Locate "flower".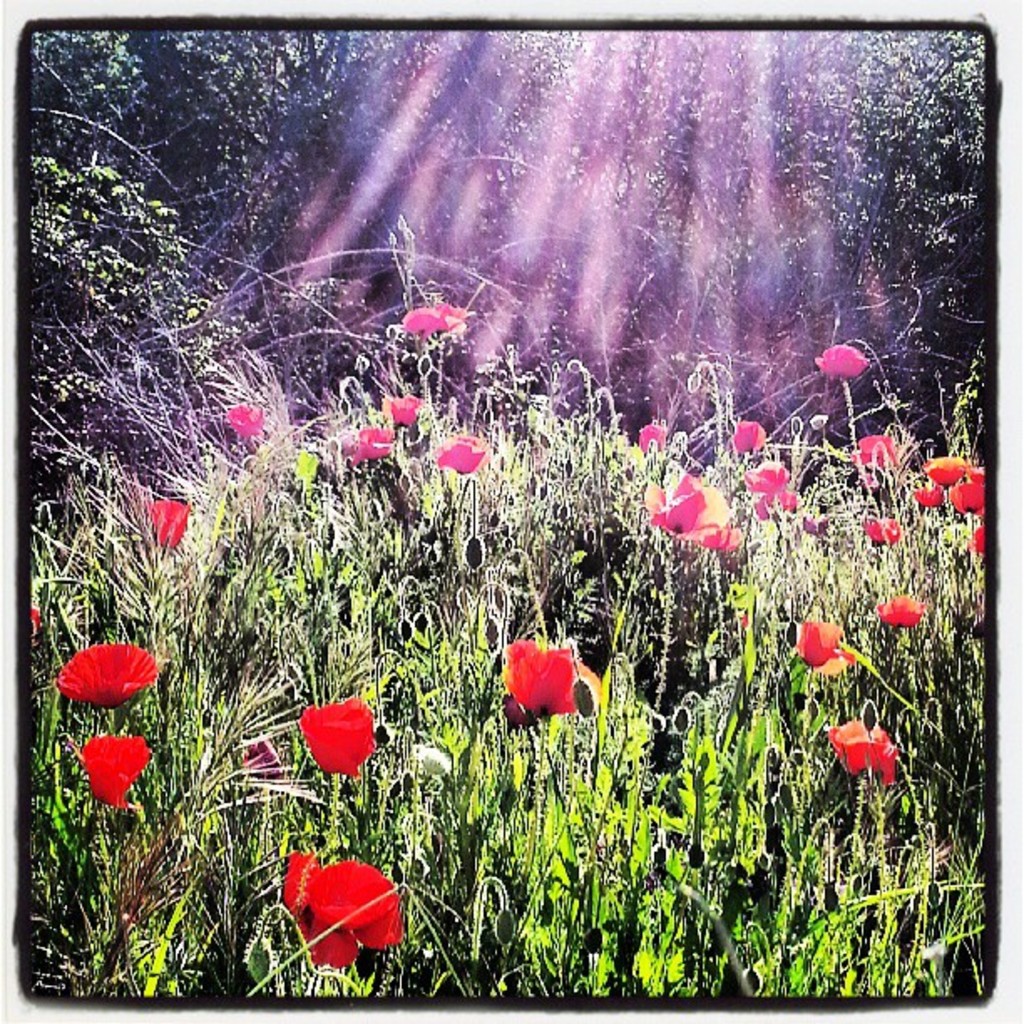
Bounding box: 745 457 793 520.
